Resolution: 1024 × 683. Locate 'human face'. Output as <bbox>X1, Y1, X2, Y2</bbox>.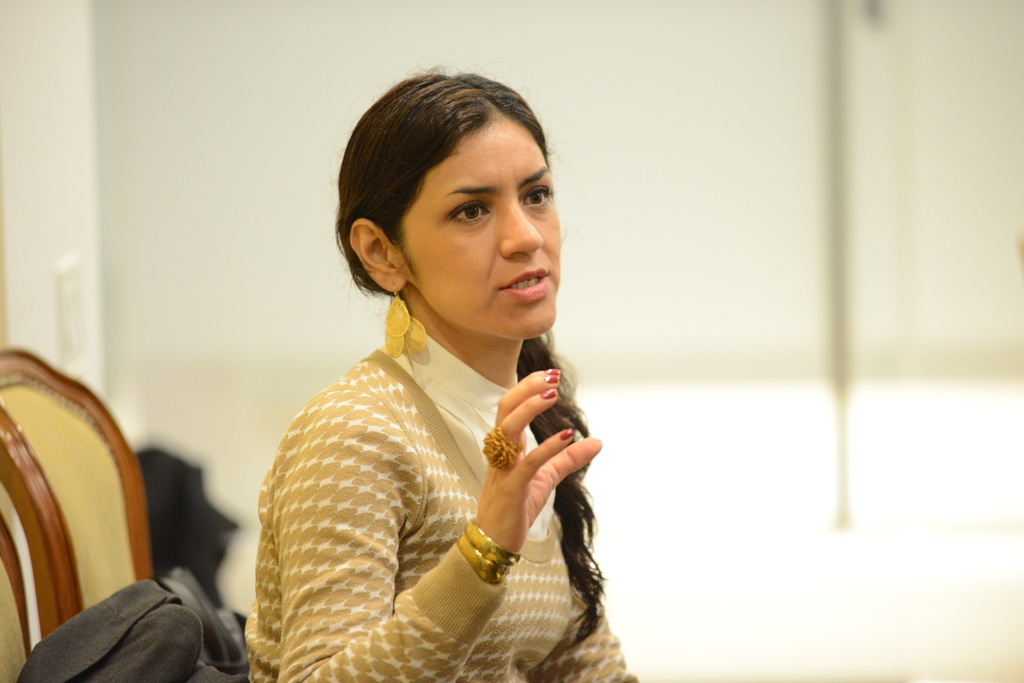
<bbox>395, 117, 559, 337</bbox>.
